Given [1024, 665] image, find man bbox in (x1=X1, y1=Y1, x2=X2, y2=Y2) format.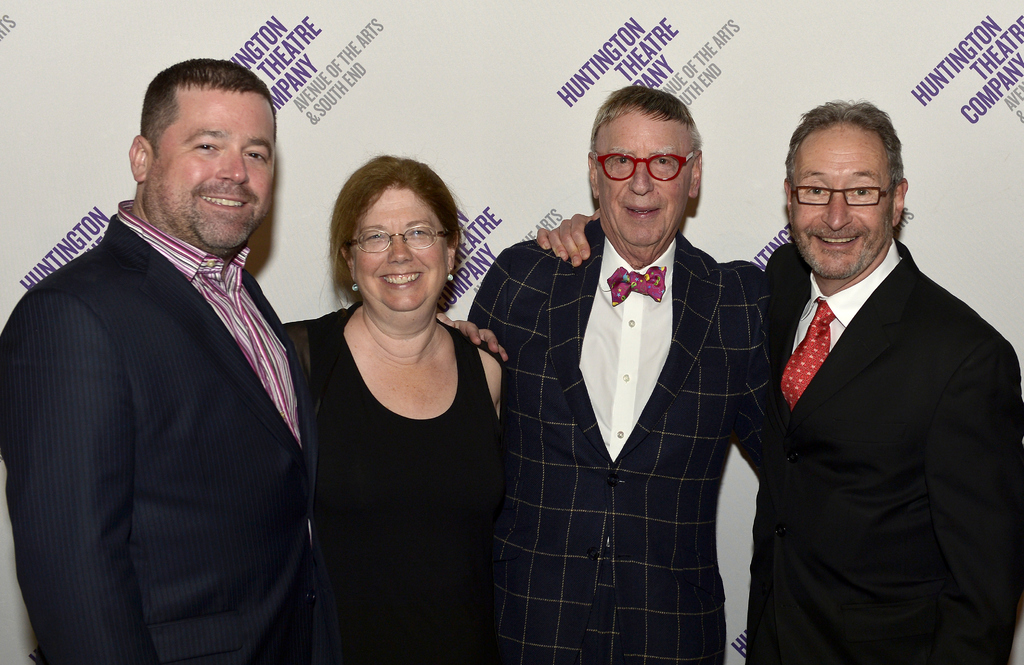
(x1=0, y1=54, x2=509, y2=664).
